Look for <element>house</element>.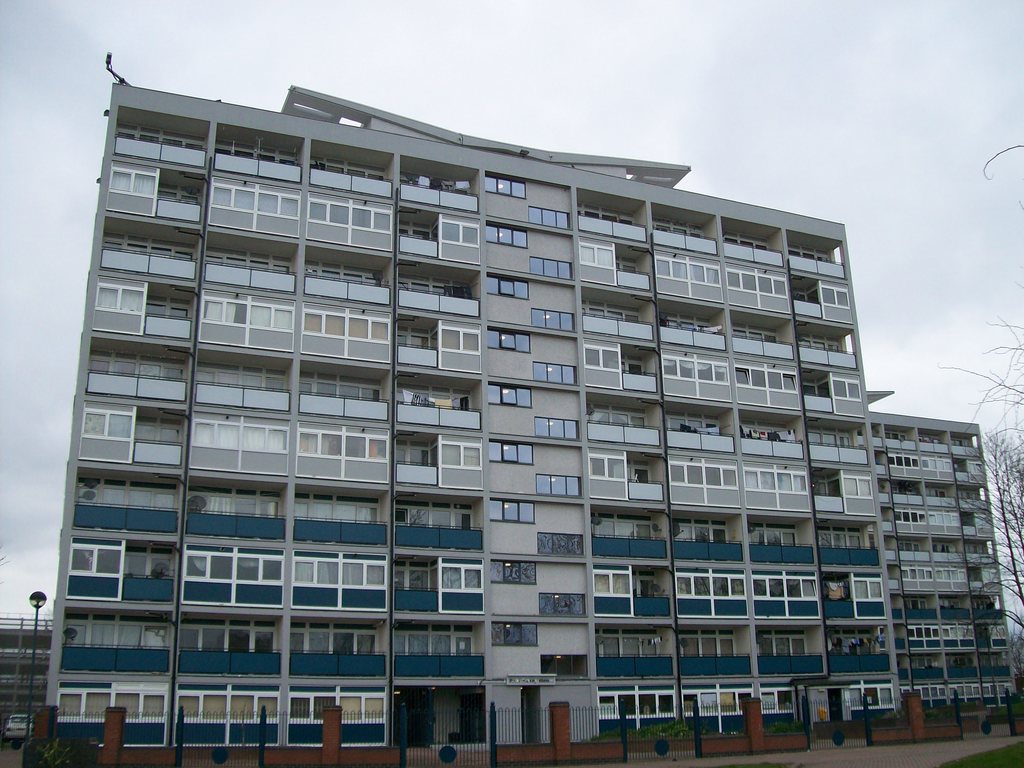
Found: 868 409 1015 726.
